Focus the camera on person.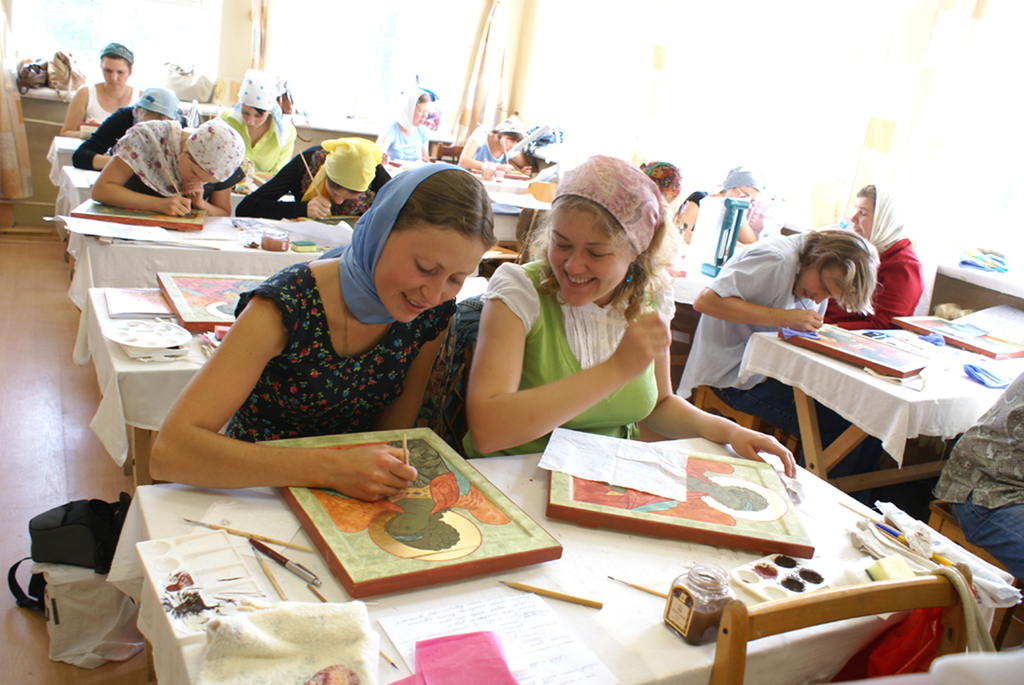
Focus region: 669 227 875 399.
